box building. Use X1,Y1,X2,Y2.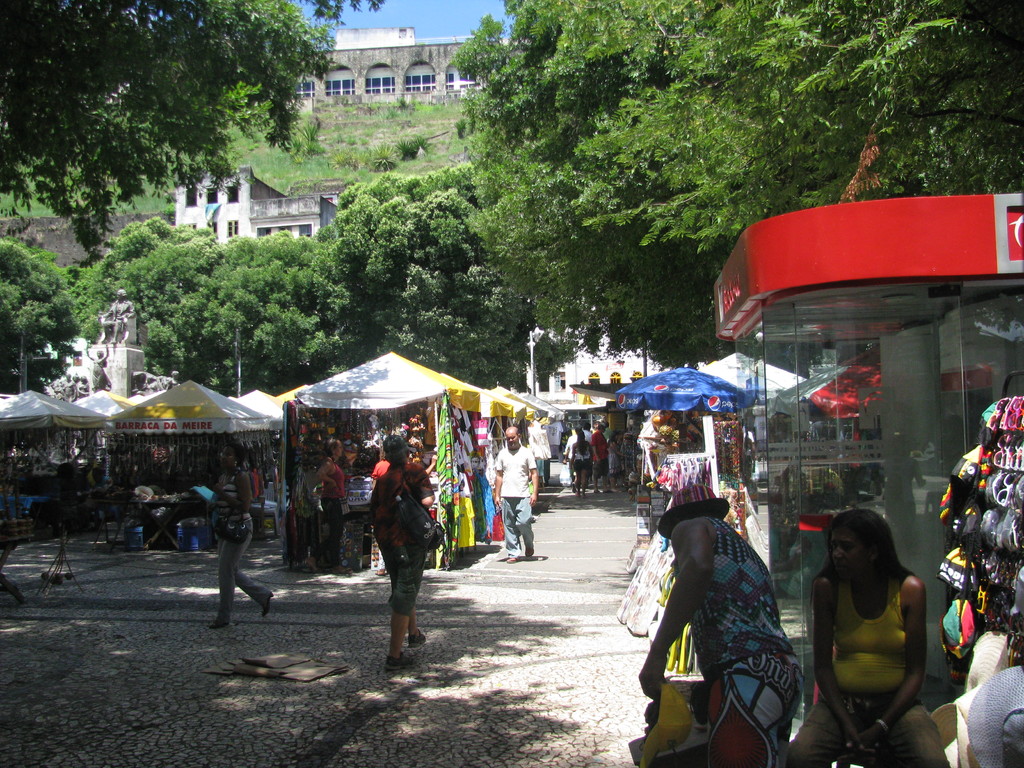
282,24,513,113.
